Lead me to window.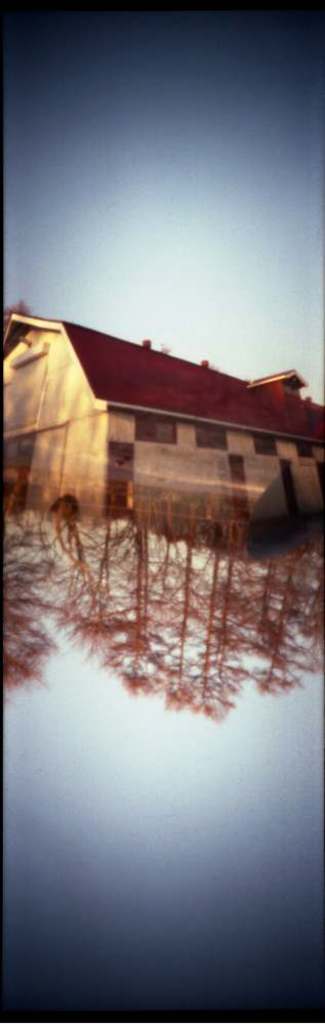
Lead to bbox(251, 434, 276, 456).
